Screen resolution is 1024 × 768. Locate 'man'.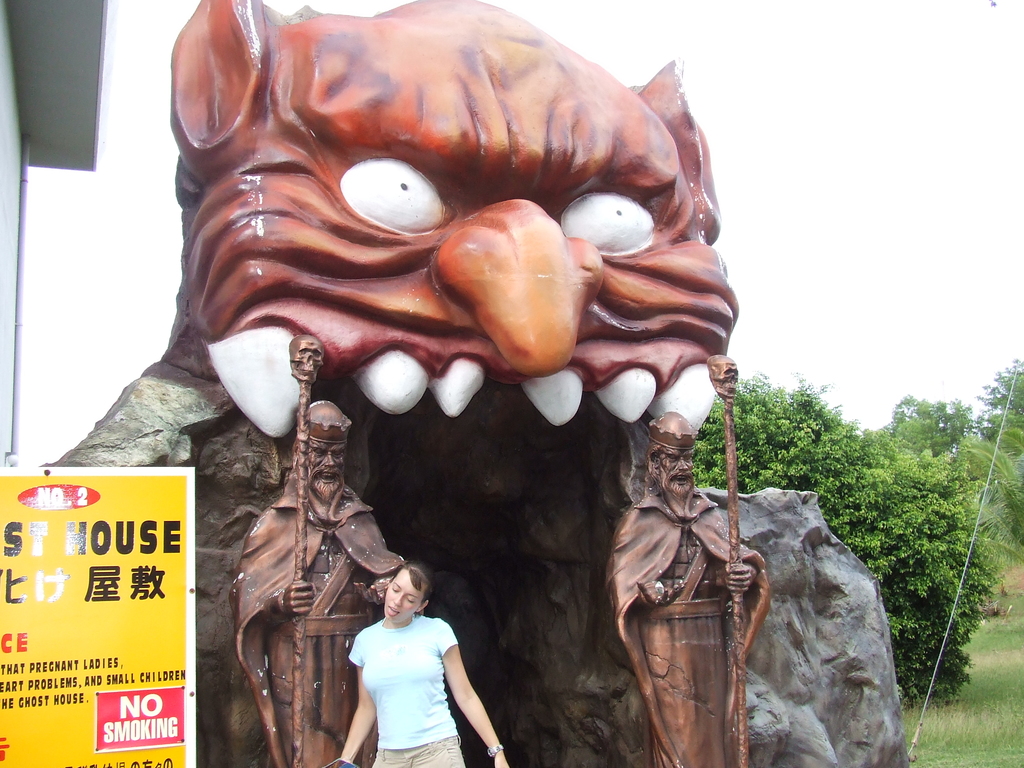
[left=229, top=395, right=410, bottom=767].
